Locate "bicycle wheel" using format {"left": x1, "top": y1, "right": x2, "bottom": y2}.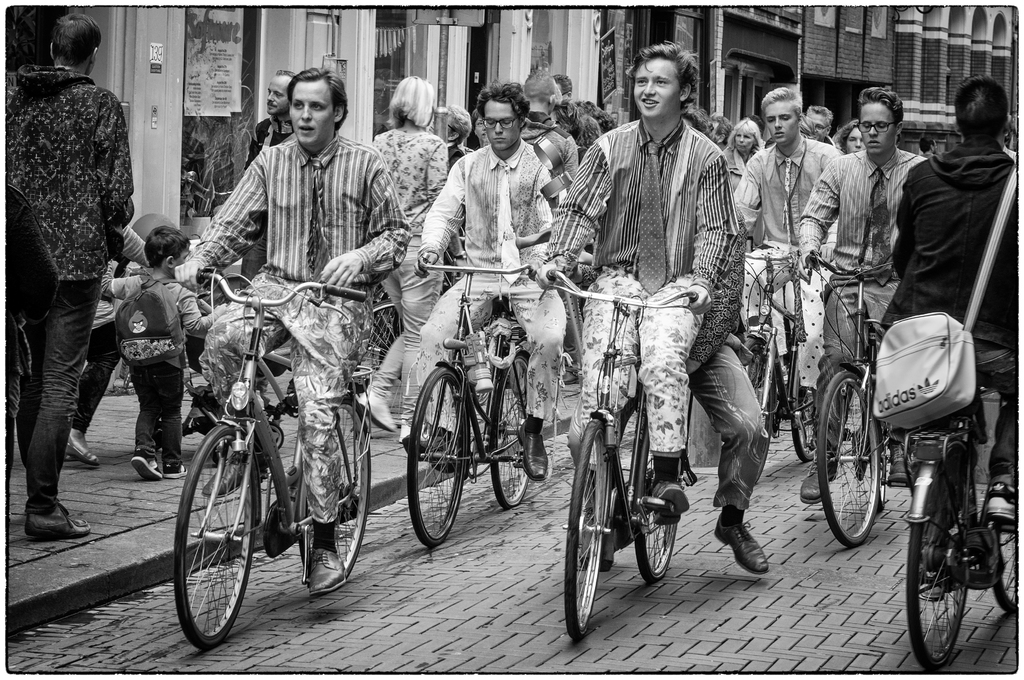
{"left": 632, "top": 414, "right": 678, "bottom": 579}.
